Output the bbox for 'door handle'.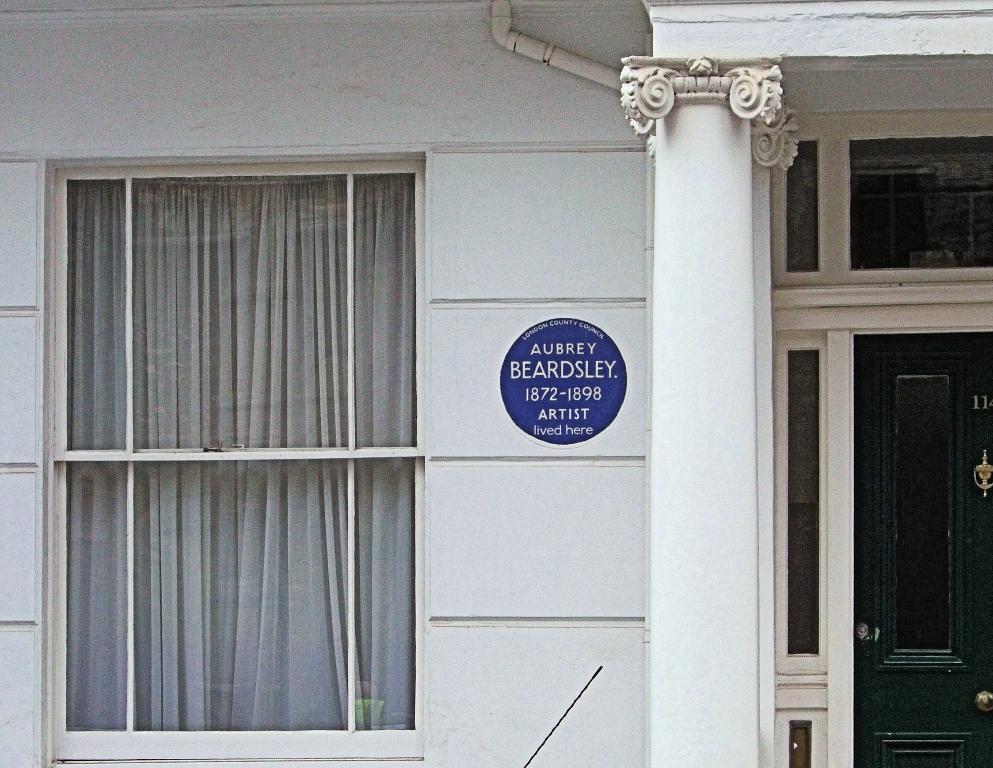
x1=976 y1=690 x2=992 y2=713.
